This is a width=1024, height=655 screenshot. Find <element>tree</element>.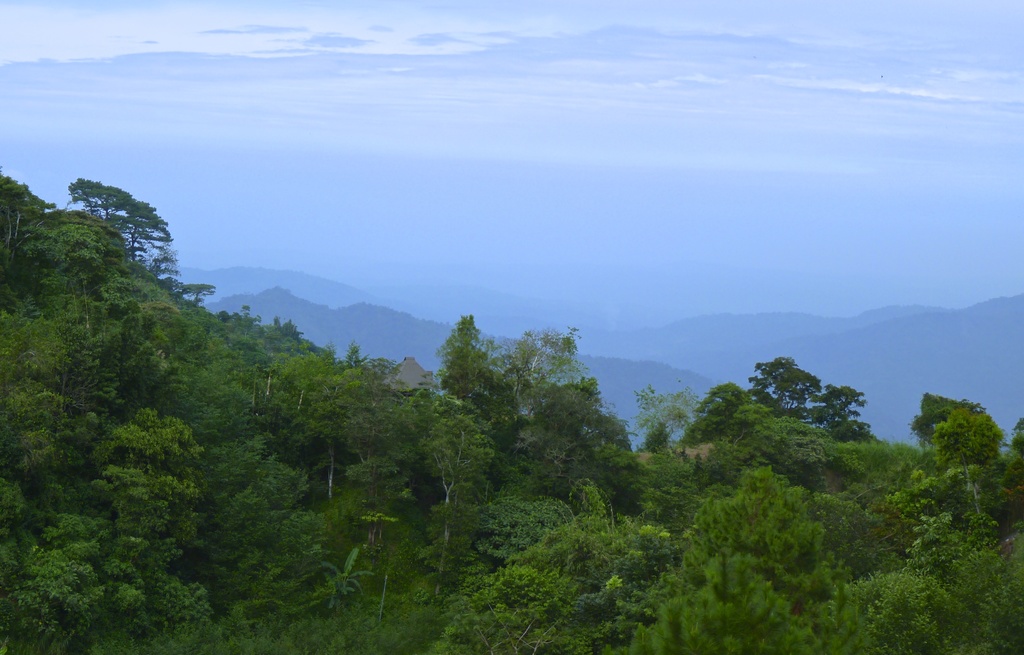
Bounding box: <box>65,177,172,267</box>.
